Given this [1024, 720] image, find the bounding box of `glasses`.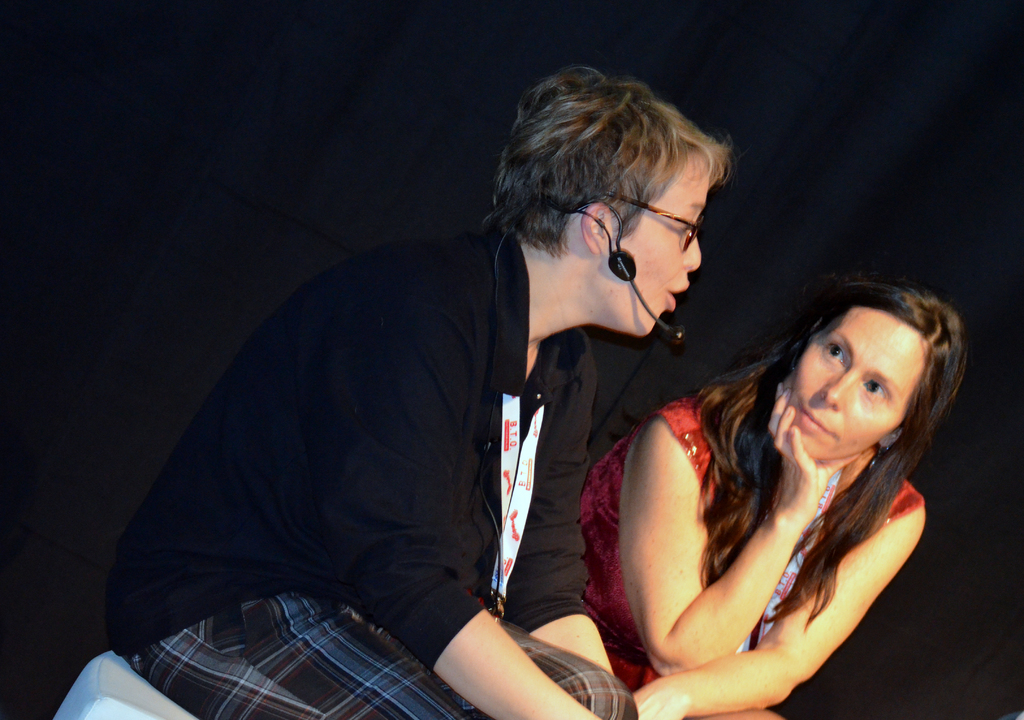
select_region(598, 200, 714, 251).
